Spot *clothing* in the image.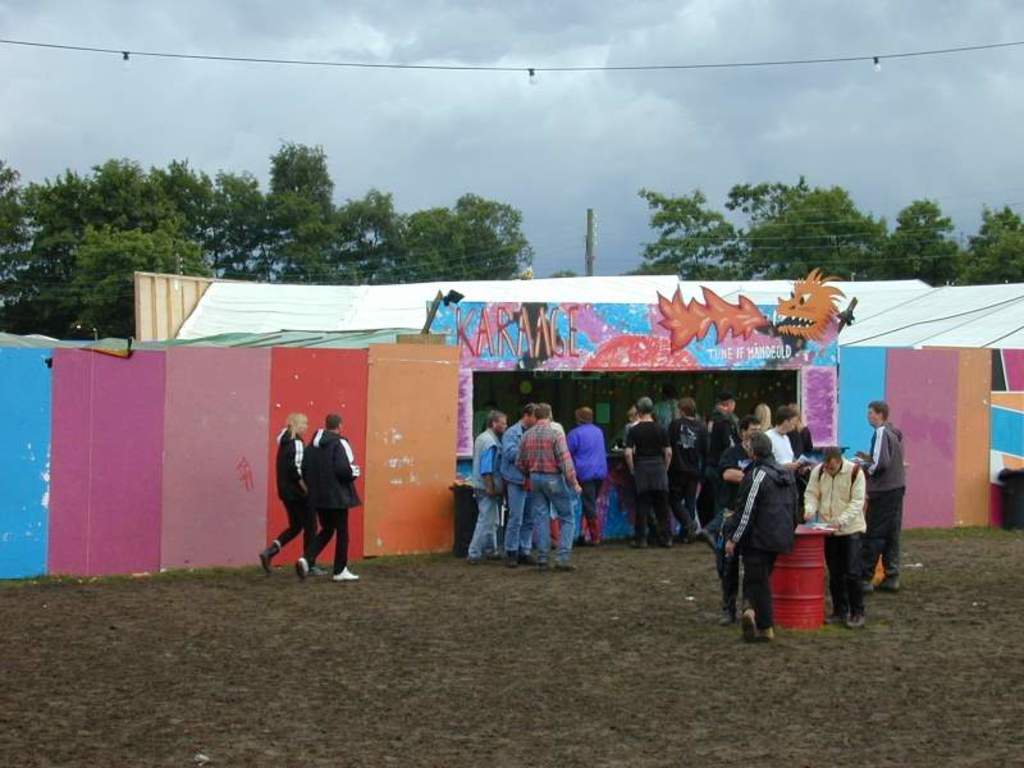
*clothing* found at 302,429,365,568.
